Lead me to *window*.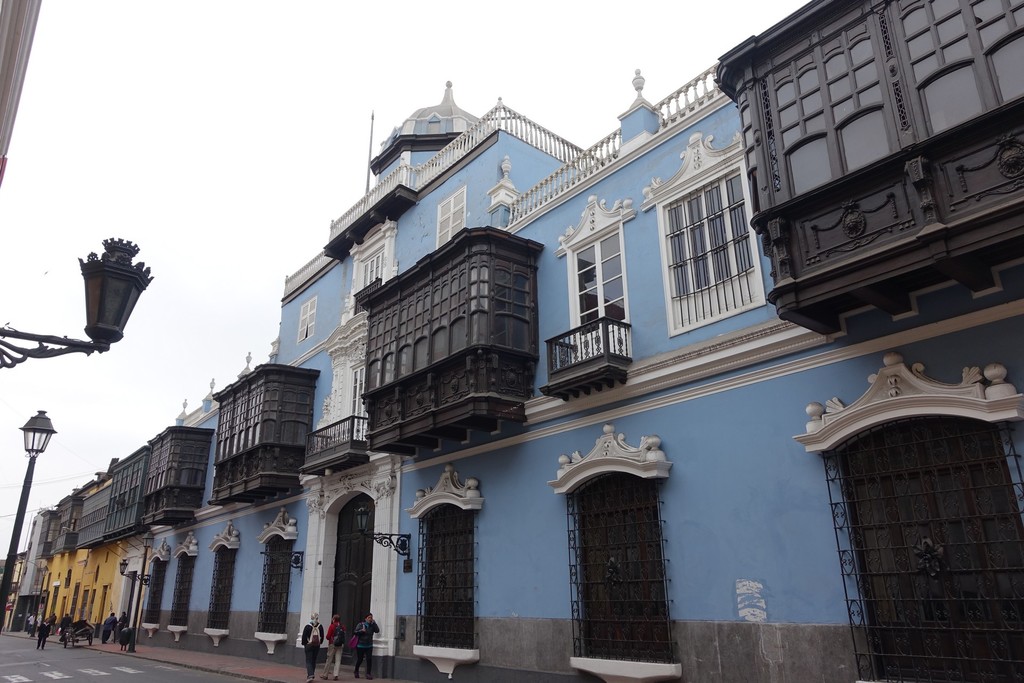
Lead to box=[434, 183, 470, 252].
